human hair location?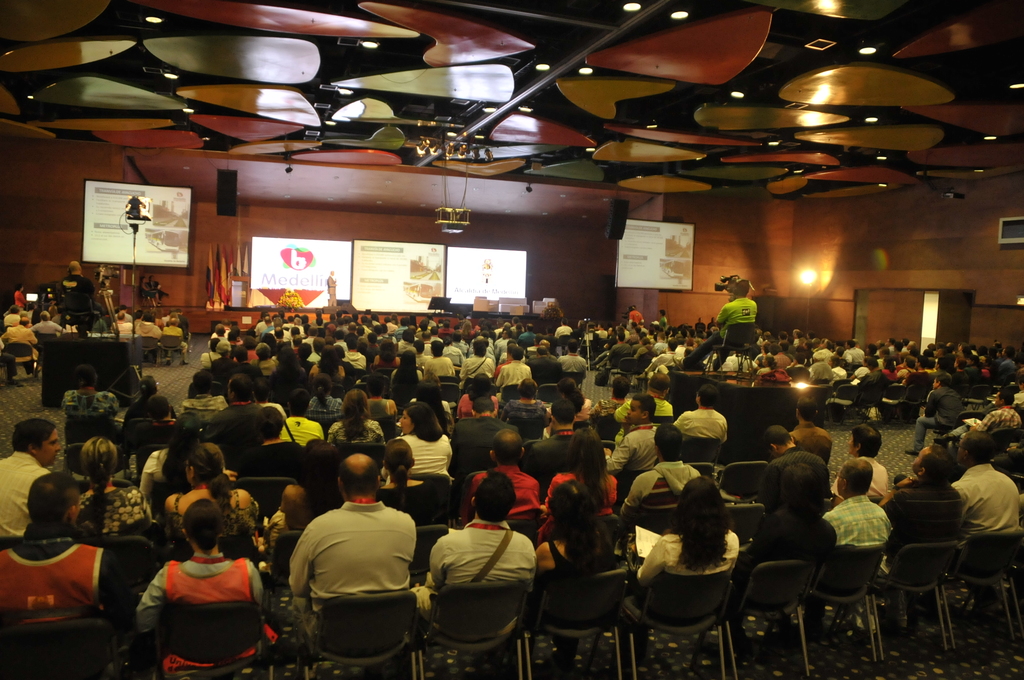
bbox(467, 373, 491, 401)
